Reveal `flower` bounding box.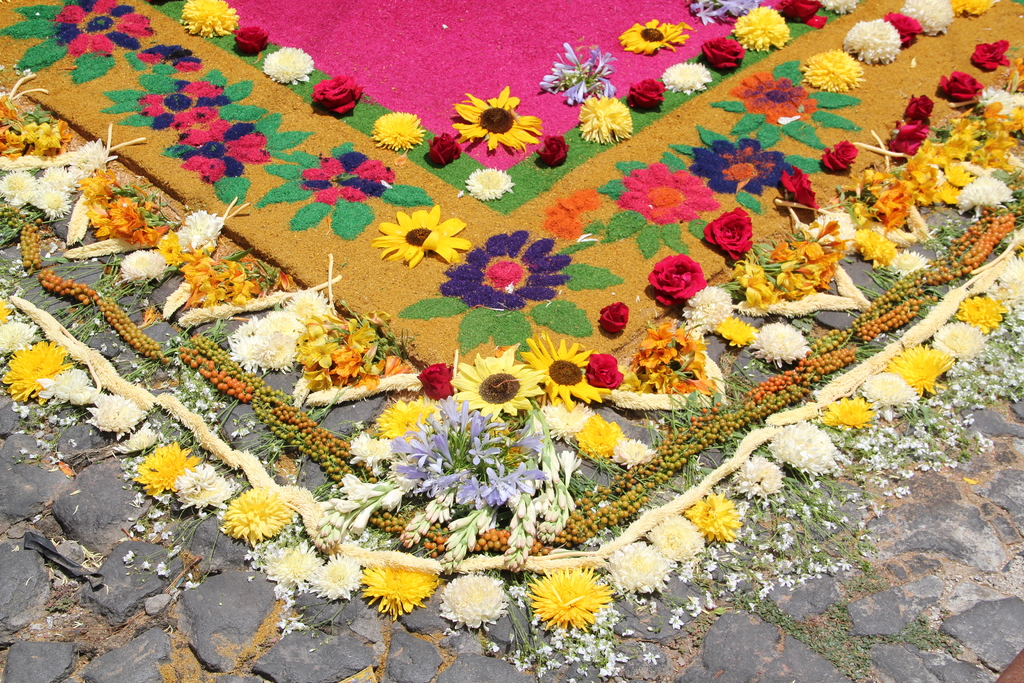
Revealed: locate(785, 168, 814, 215).
